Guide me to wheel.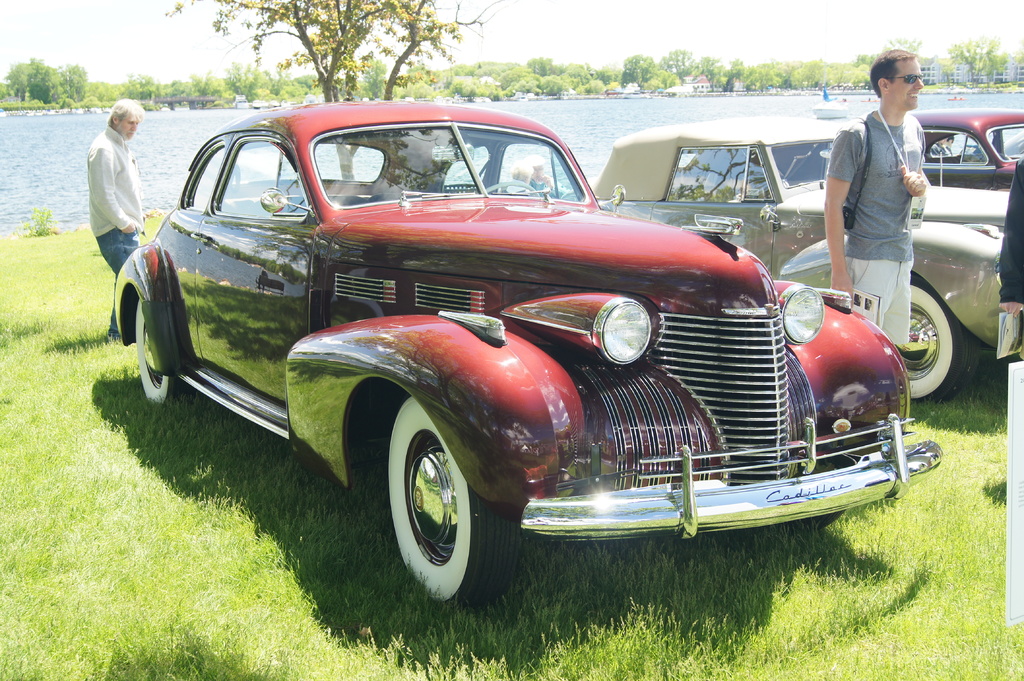
Guidance: BBox(898, 268, 980, 406).
